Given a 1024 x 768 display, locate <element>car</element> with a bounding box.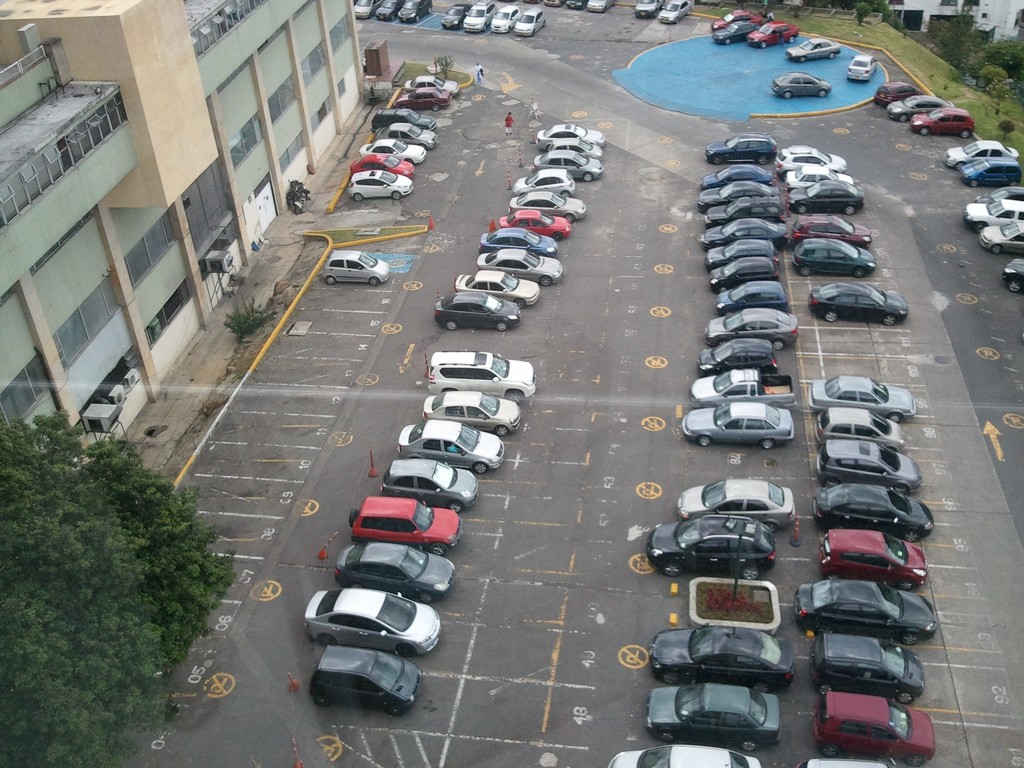
Located: box=[700, 130, 778, 164].
